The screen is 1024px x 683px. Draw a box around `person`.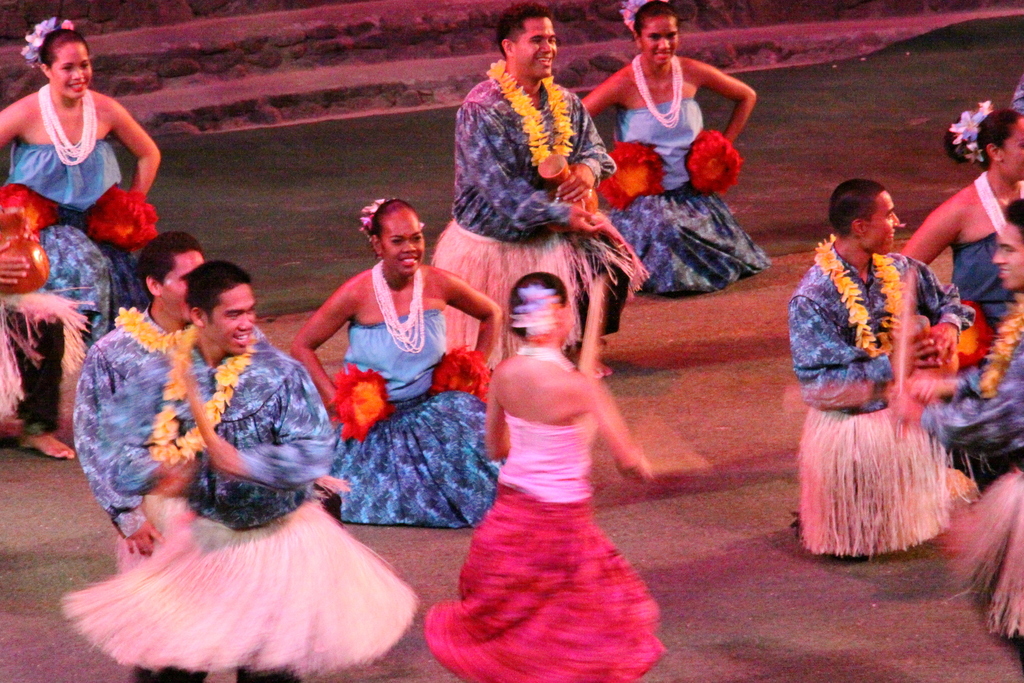
pyautogui.locateOnScreen(0, 313, 72, 470).
